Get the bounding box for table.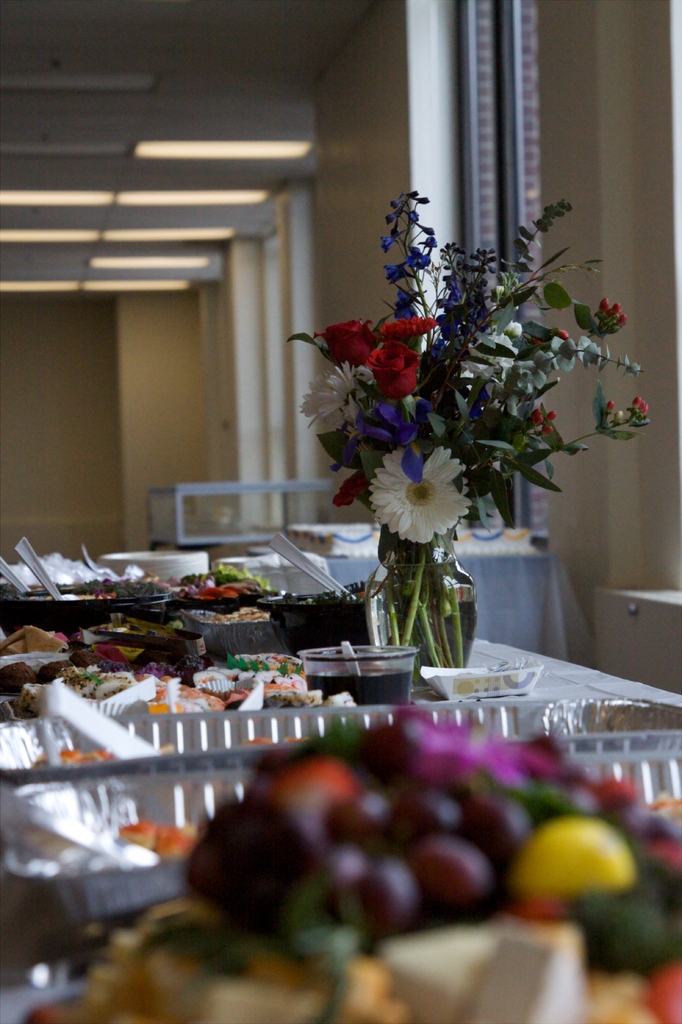
box=[248, 545, 573, 655].
